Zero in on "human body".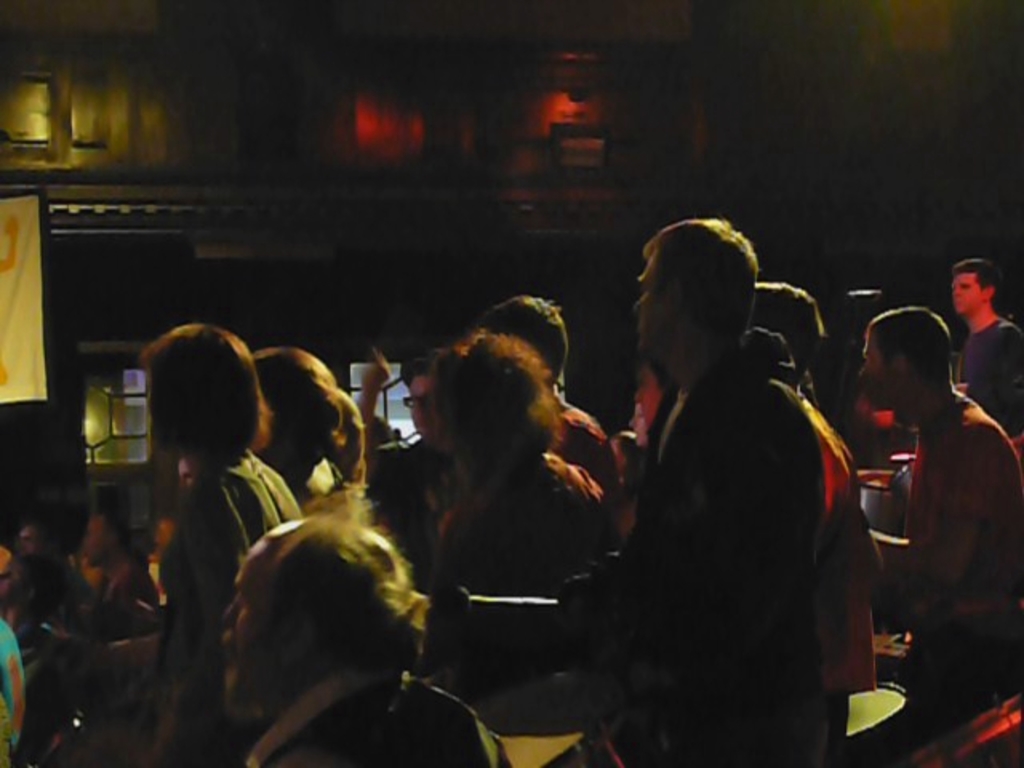
Zeroed in: bbox(571, 195, 869, 767).
